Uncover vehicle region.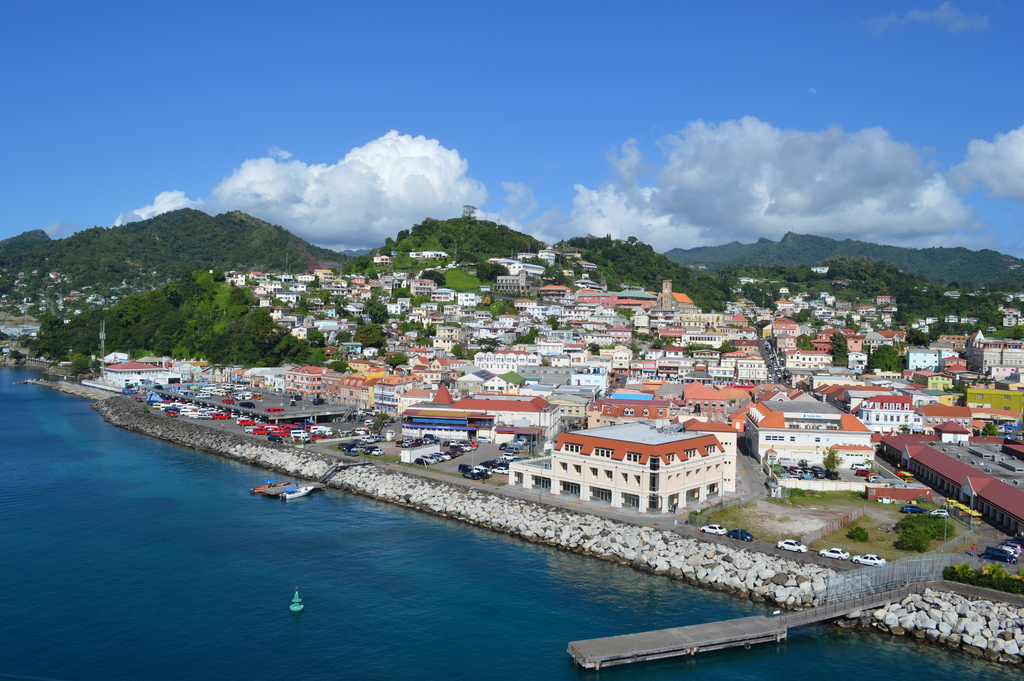
Uncovered: x1=775 y1=538 x2=811 y2=557.
